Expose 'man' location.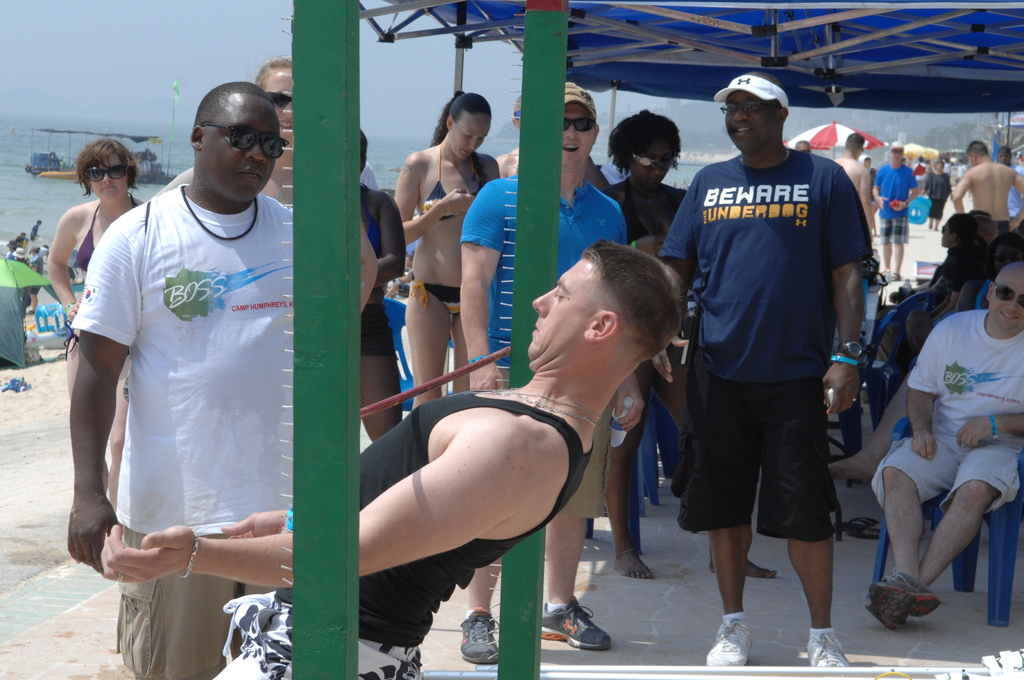
Exposed at rect(69, 79, 294, 679).
